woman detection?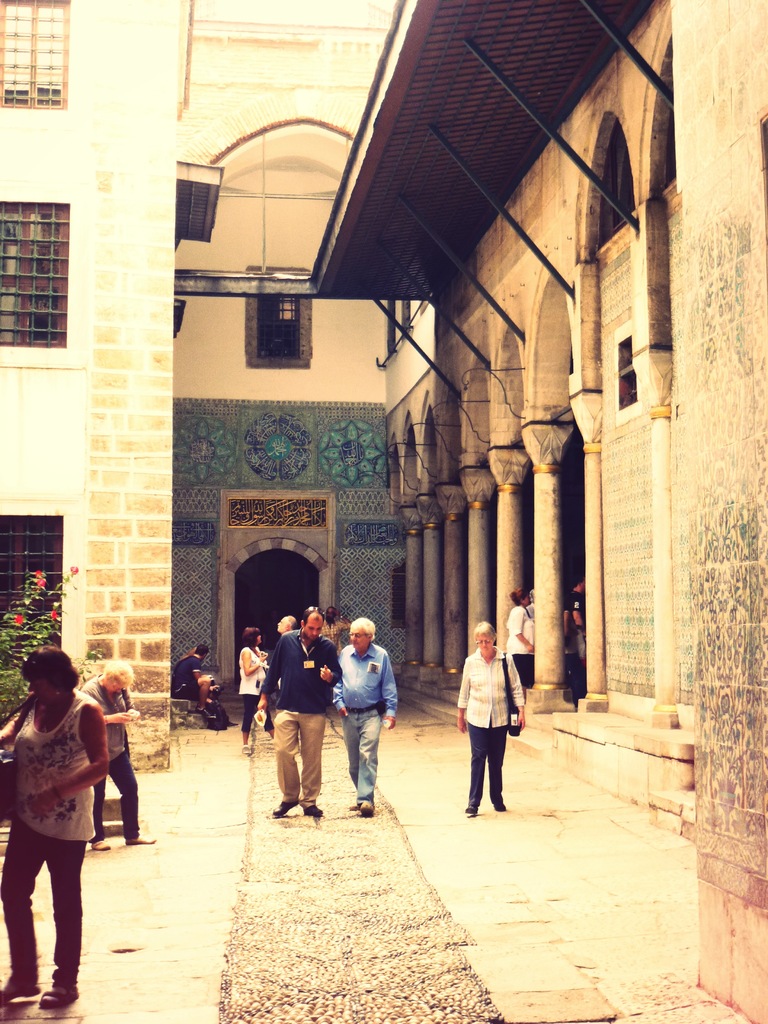
{"left": 506, "top": 588, "right": 536, "bottom": 697}
